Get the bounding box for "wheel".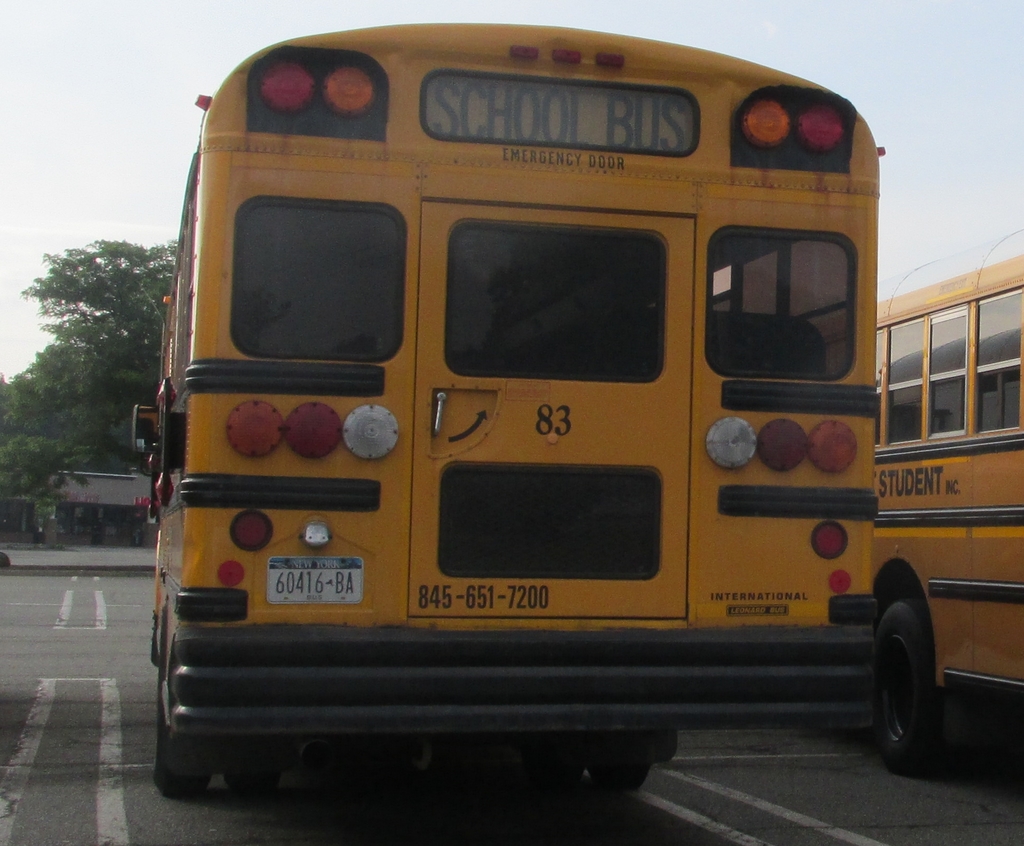
<box>590,760,647,792</box>.
